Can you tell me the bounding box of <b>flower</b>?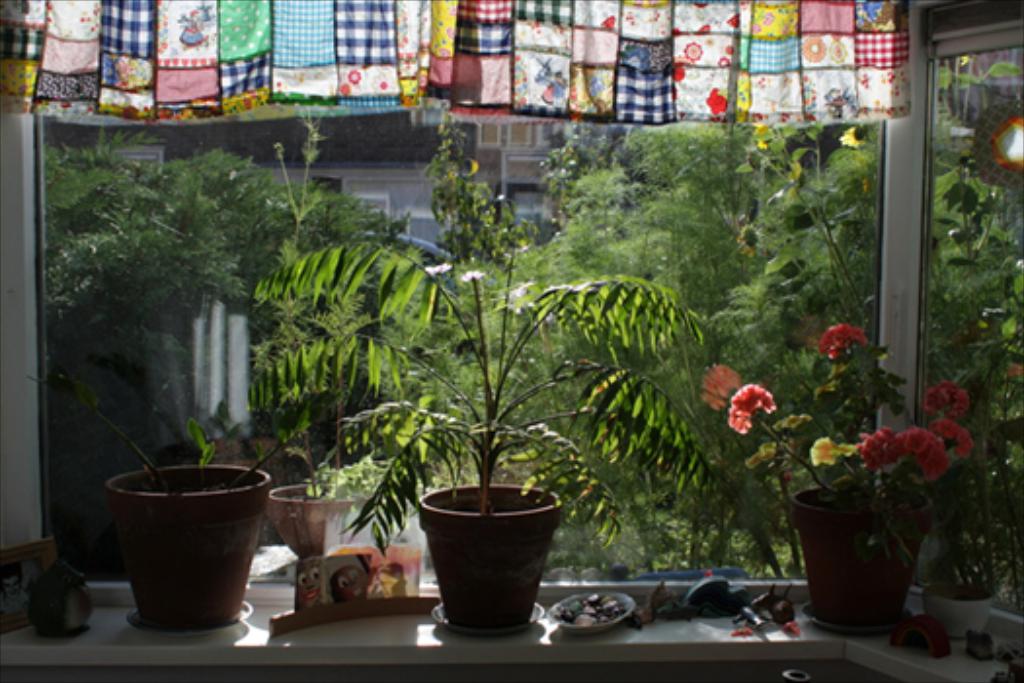
left=806, top=439, right=850, bottom=464.
